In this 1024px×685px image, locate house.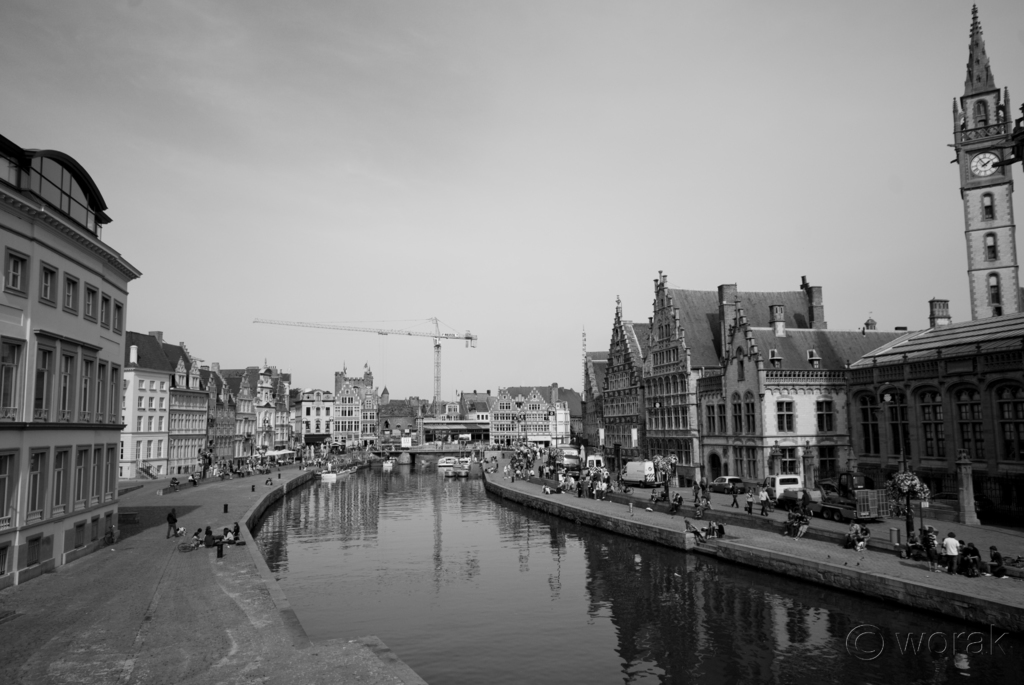
Bounding box: <bbox>259, 367, 292, 455</bbox>.
